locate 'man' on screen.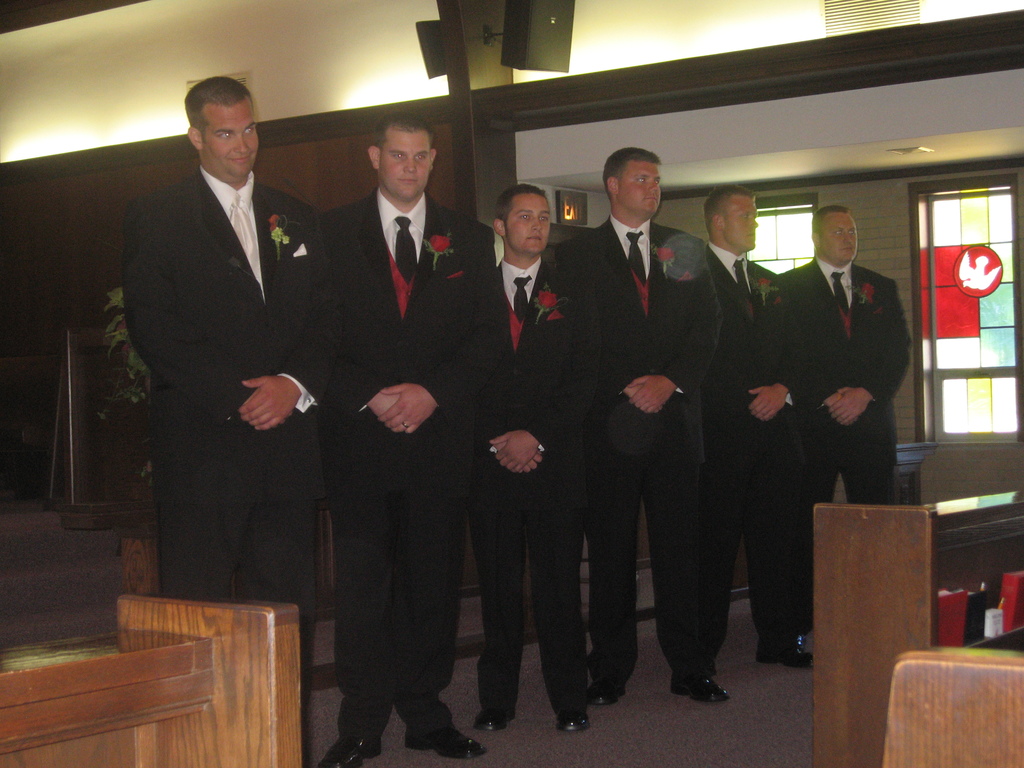
On screen at (556,141,728,701).
